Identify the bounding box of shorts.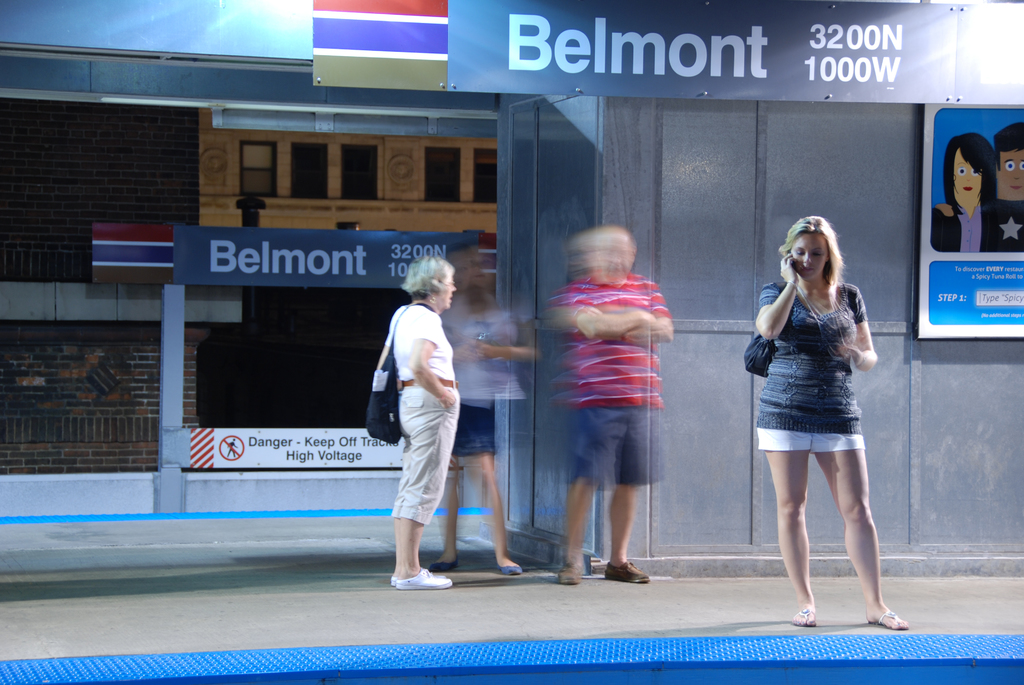
box=[565, 401, 676, 490].
